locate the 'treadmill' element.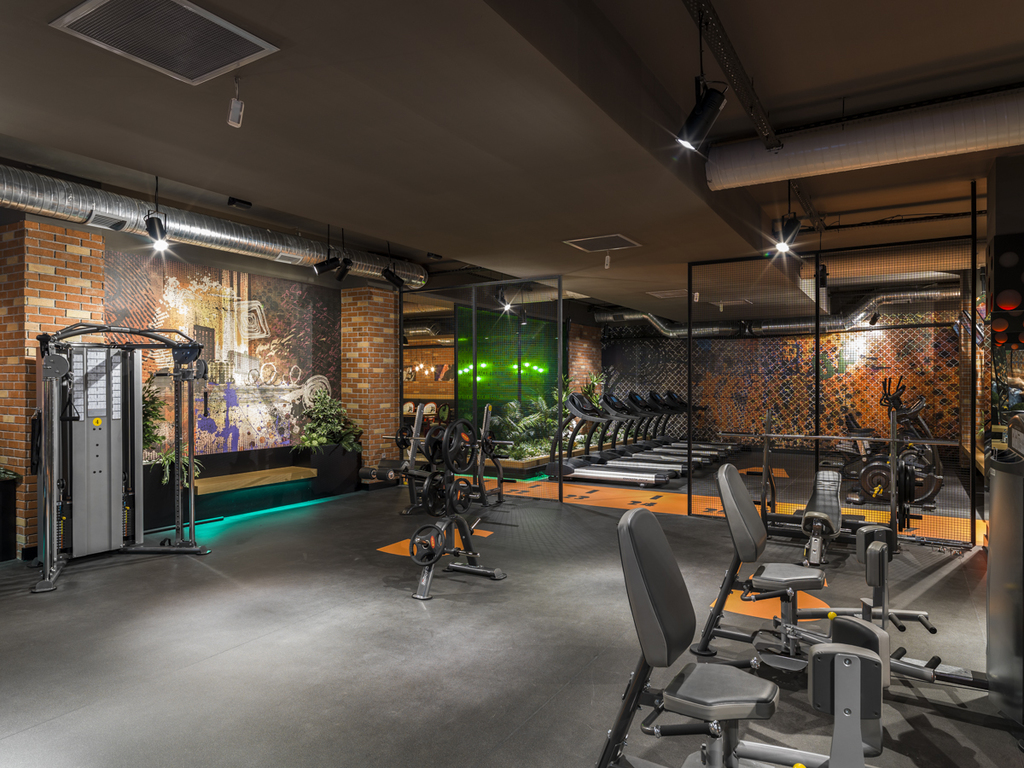
Element bbox: l=628, t=397, r=716, b=472.
